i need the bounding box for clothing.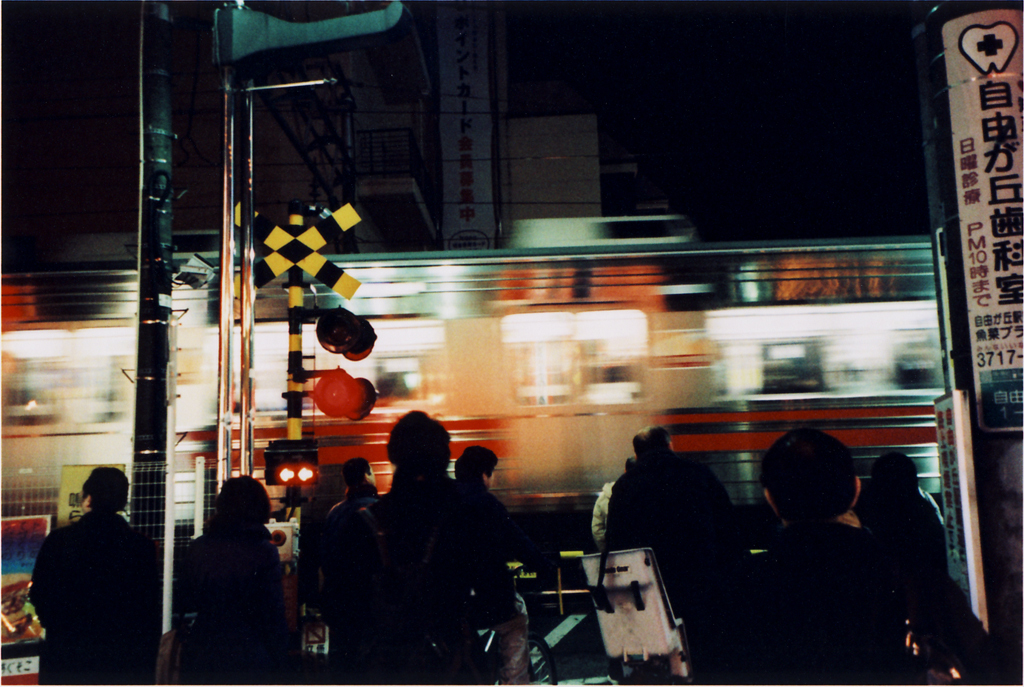
Here it is: (left=687, top=513, right=1018, bottom=685).
